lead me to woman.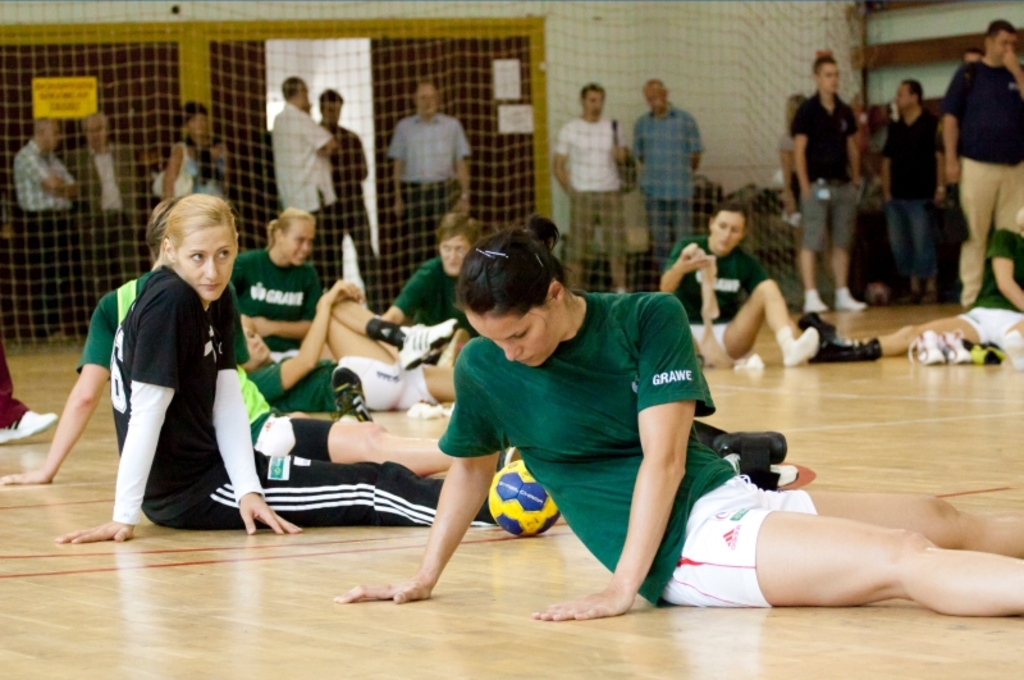
Lead to (803,201,1023,360).
